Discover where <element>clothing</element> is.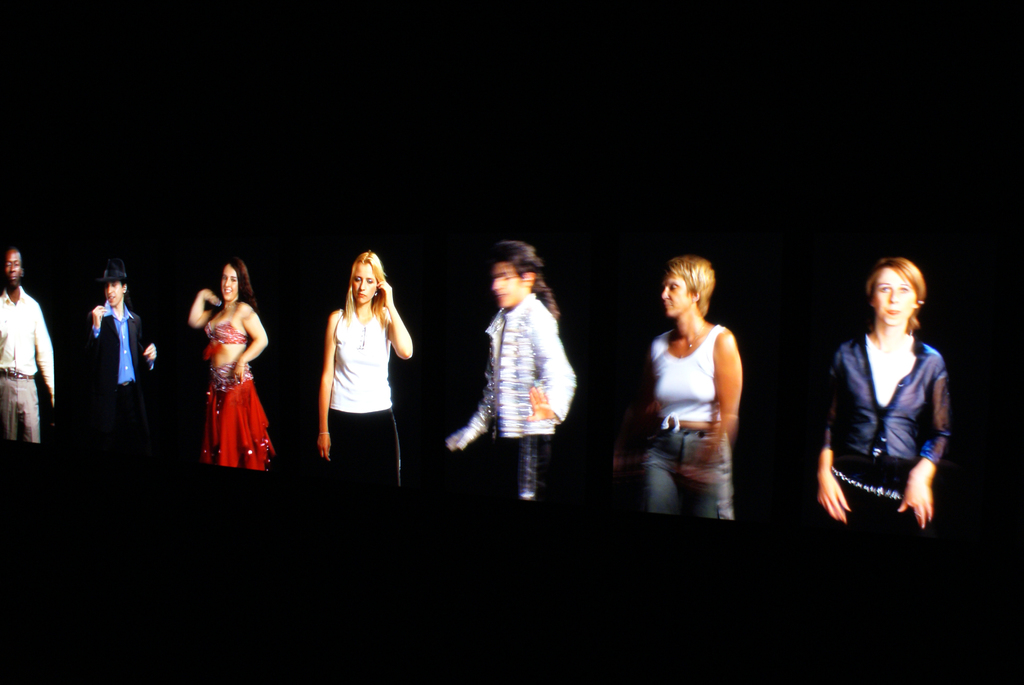
Discovered at [449, 293, 580, 508].
